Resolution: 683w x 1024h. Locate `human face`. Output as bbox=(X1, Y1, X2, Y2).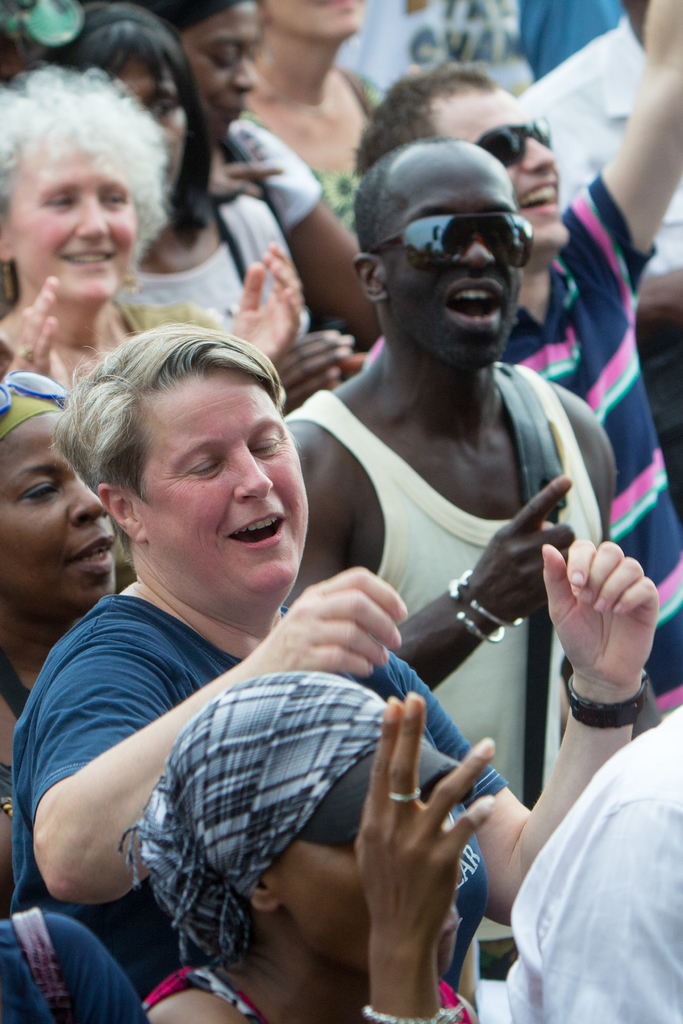
bbox=(394, 146, 525, 371).
